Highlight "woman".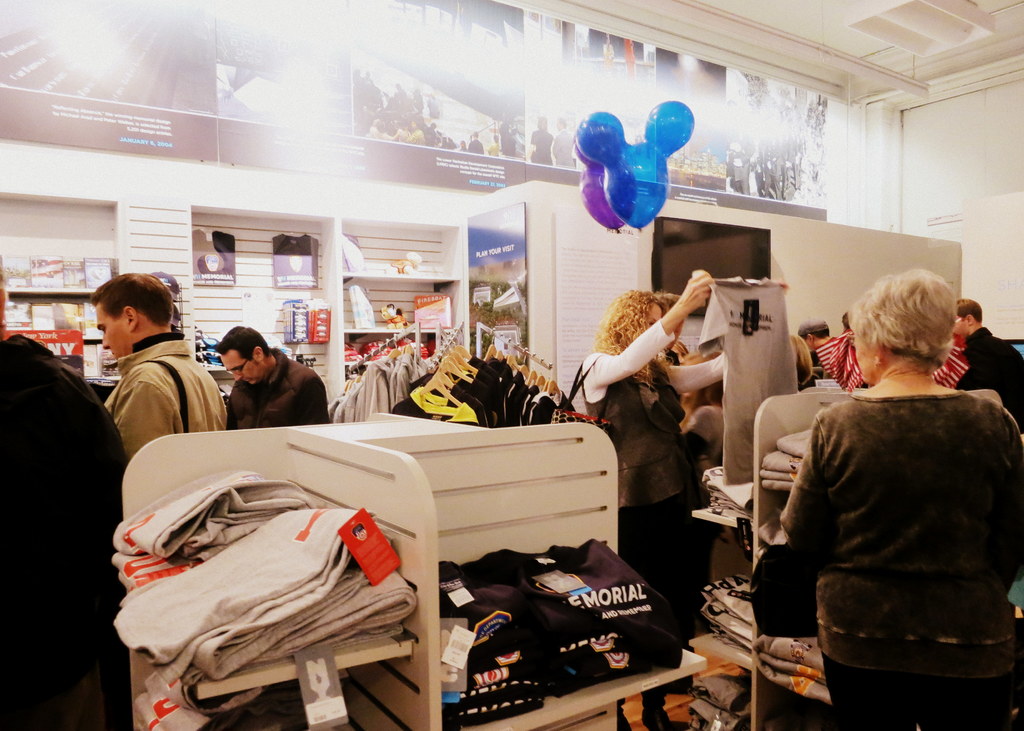
Highlighted region: <region>580, 270, 755, 730</region>.
